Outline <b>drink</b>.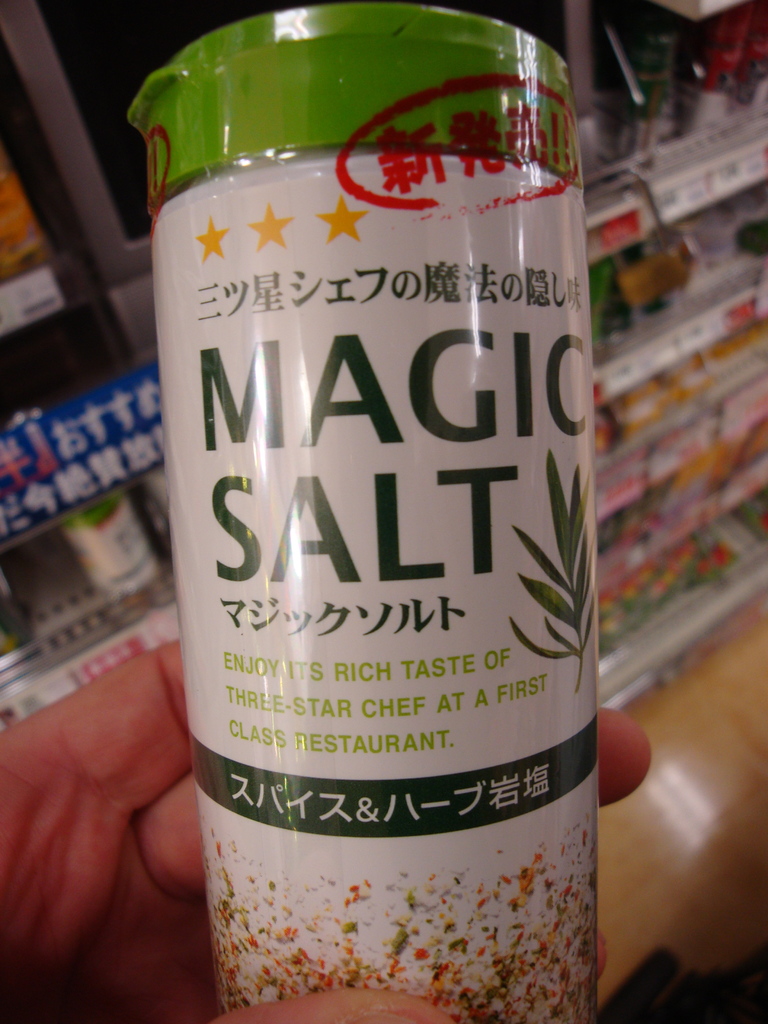
Outline: (121,0,607,1023).
